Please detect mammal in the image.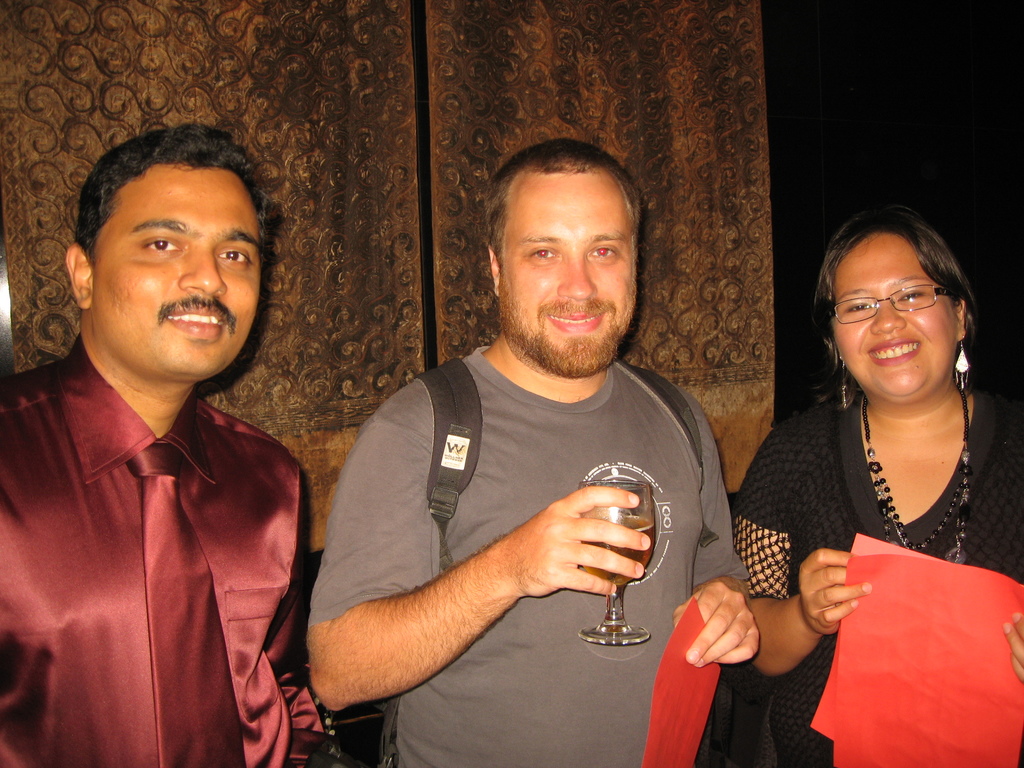
307/138/759/767.
